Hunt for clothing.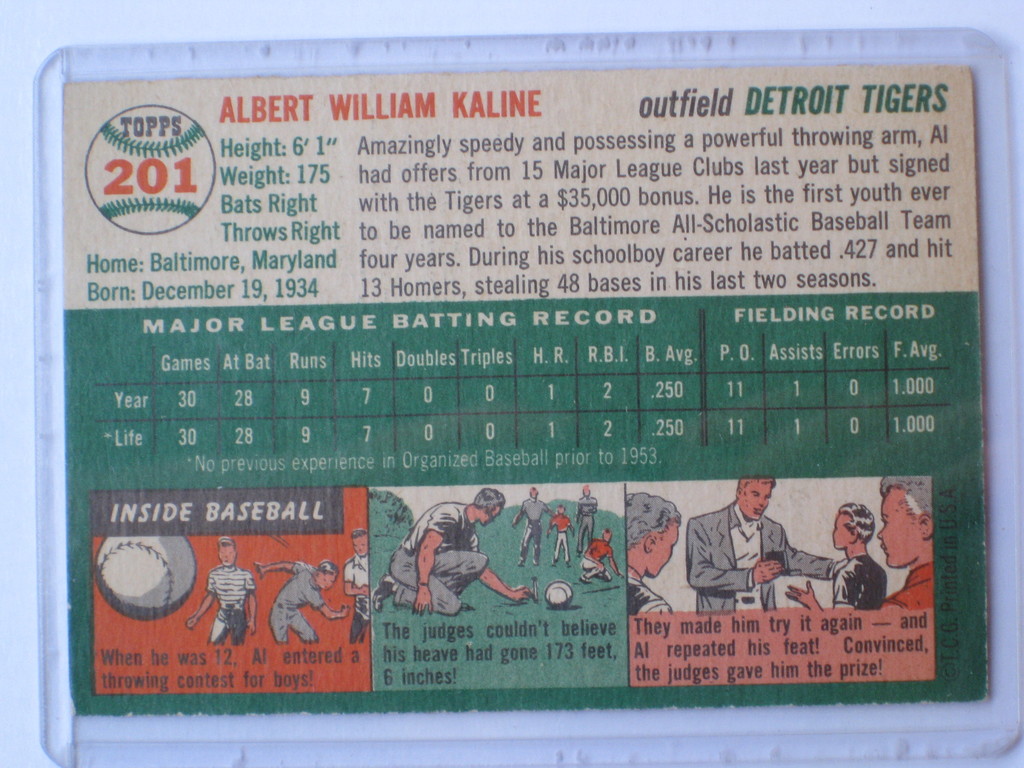
Hunted down at BBox(890, 561, 938, 616).
